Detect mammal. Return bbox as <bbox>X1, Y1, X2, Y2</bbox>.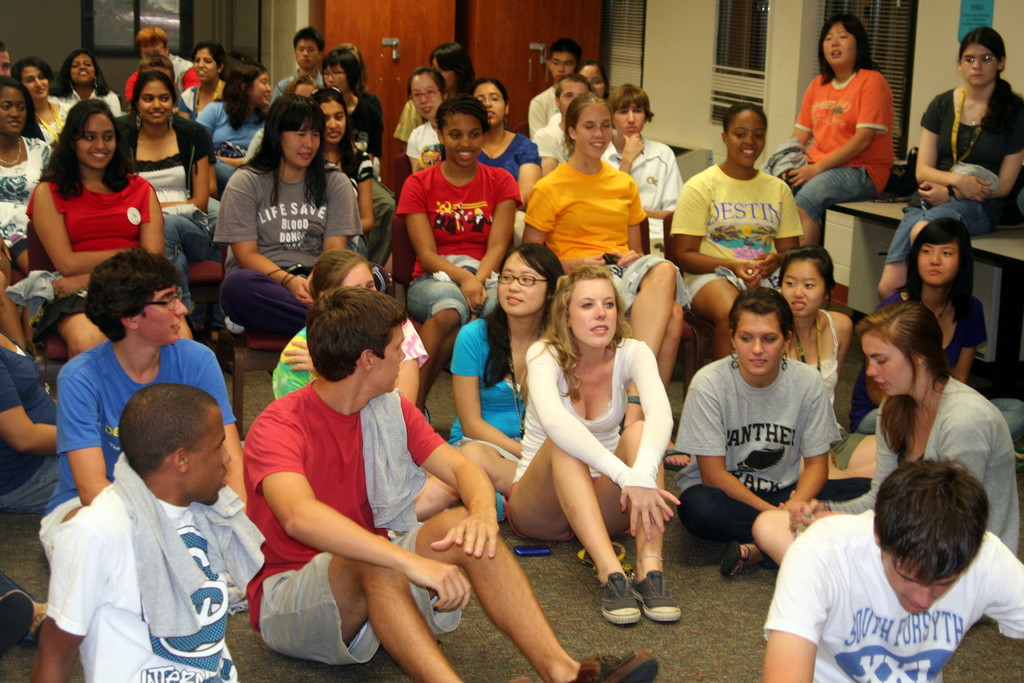
<bbox>268, 247, 459, 516</bbox>.
